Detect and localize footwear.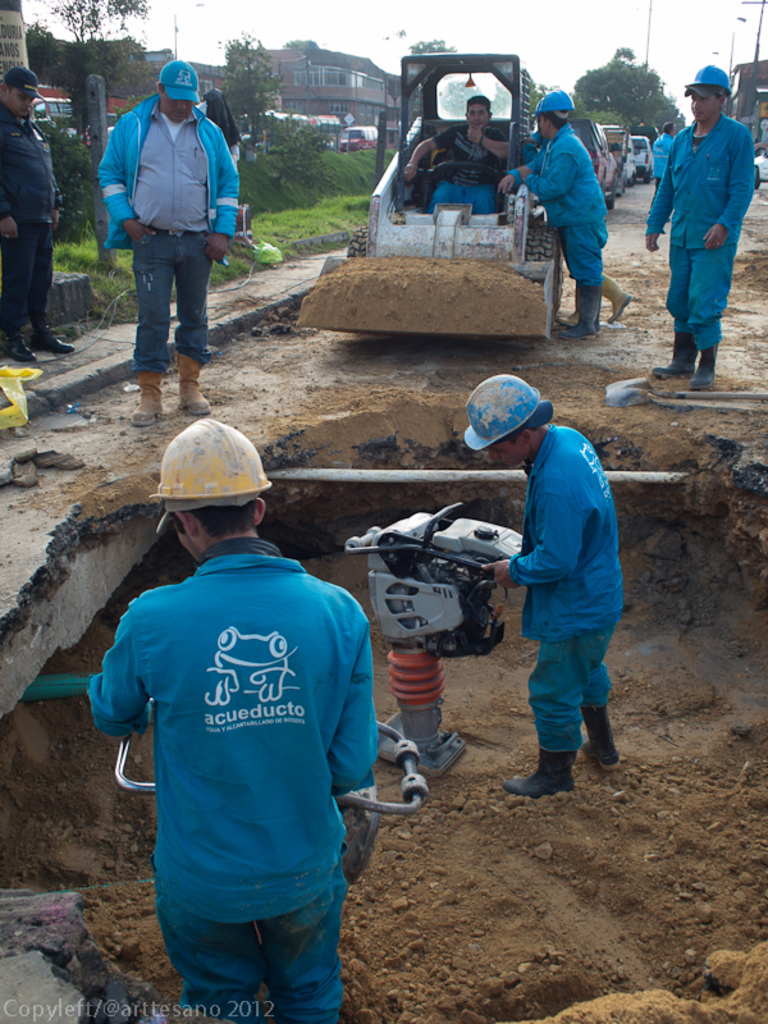
Localized at left=31, top=317, right=73, bottom=348.
